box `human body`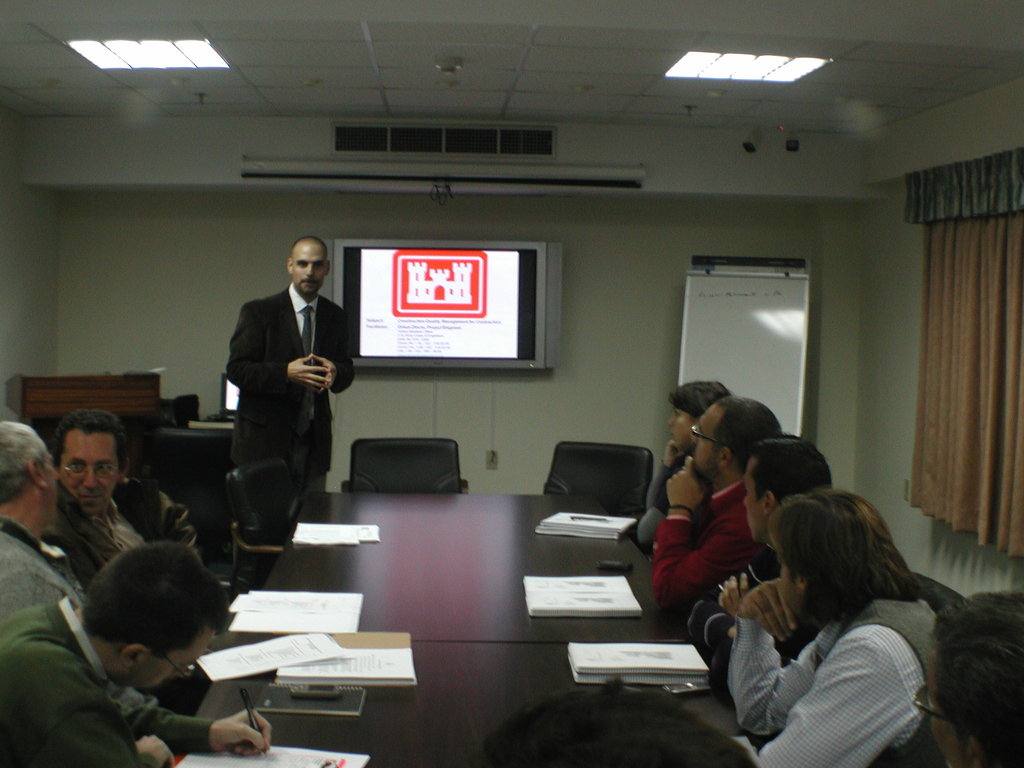
(0, 535, 276, 767)
